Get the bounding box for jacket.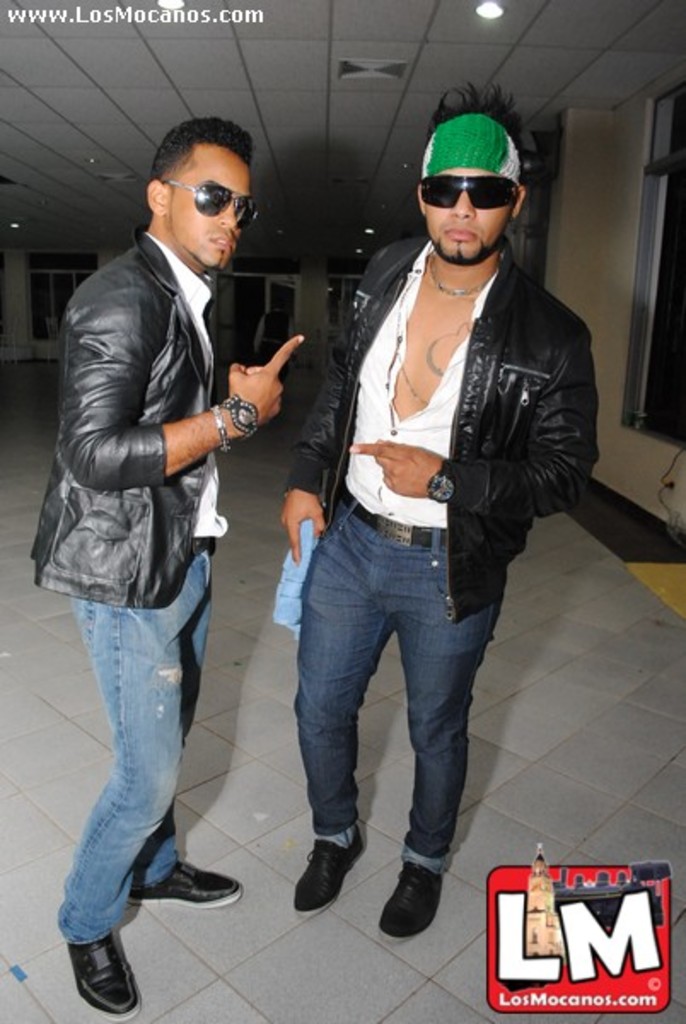
[283,169,597,580].
